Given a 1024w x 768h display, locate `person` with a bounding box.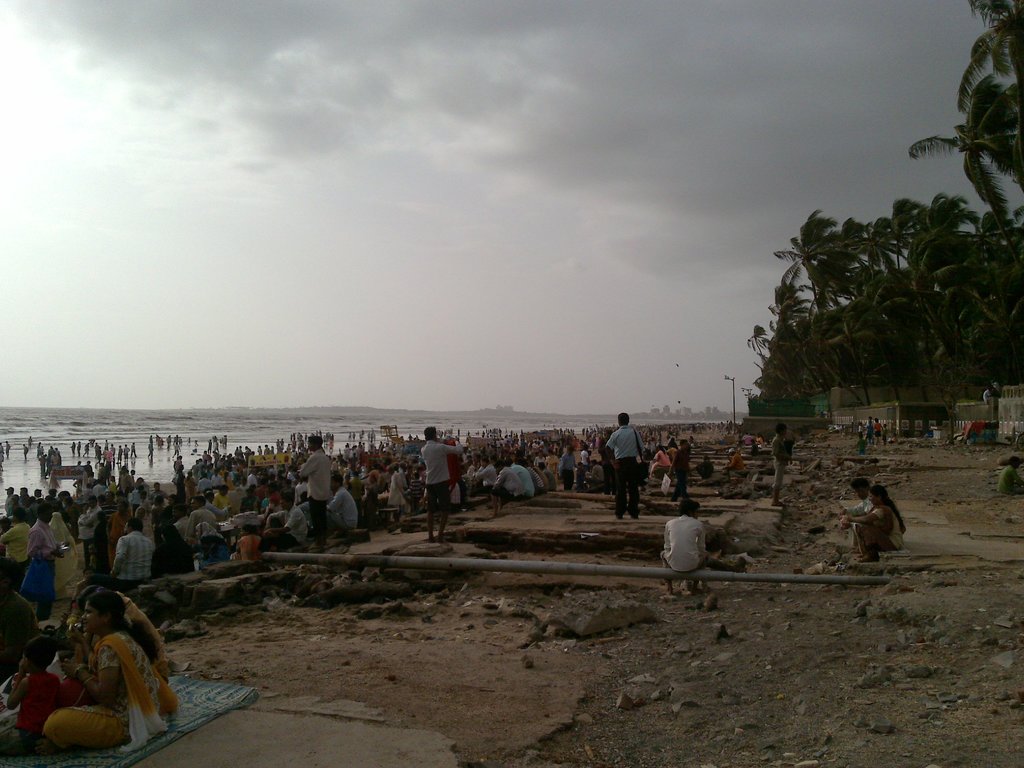
Located: {"x1": 191, "y1": 521, "x2": 230, "y2": 564}.
